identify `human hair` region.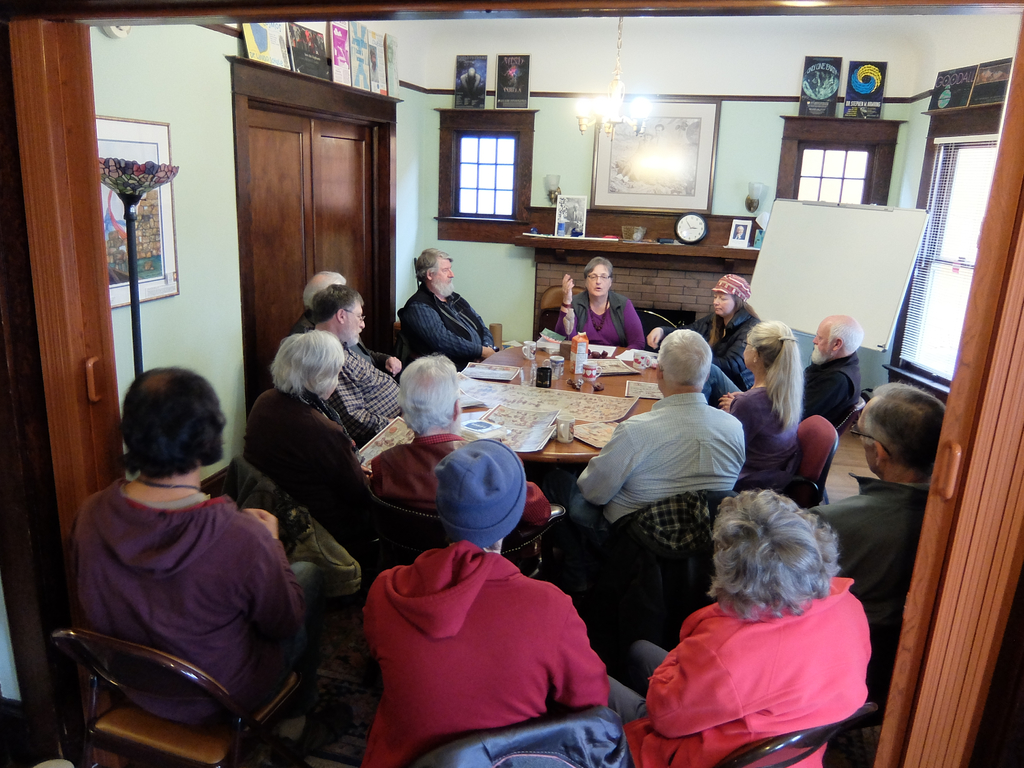
Region: {"x1": 103, "y1": 371, "x2": 211, "y2": 482}.
